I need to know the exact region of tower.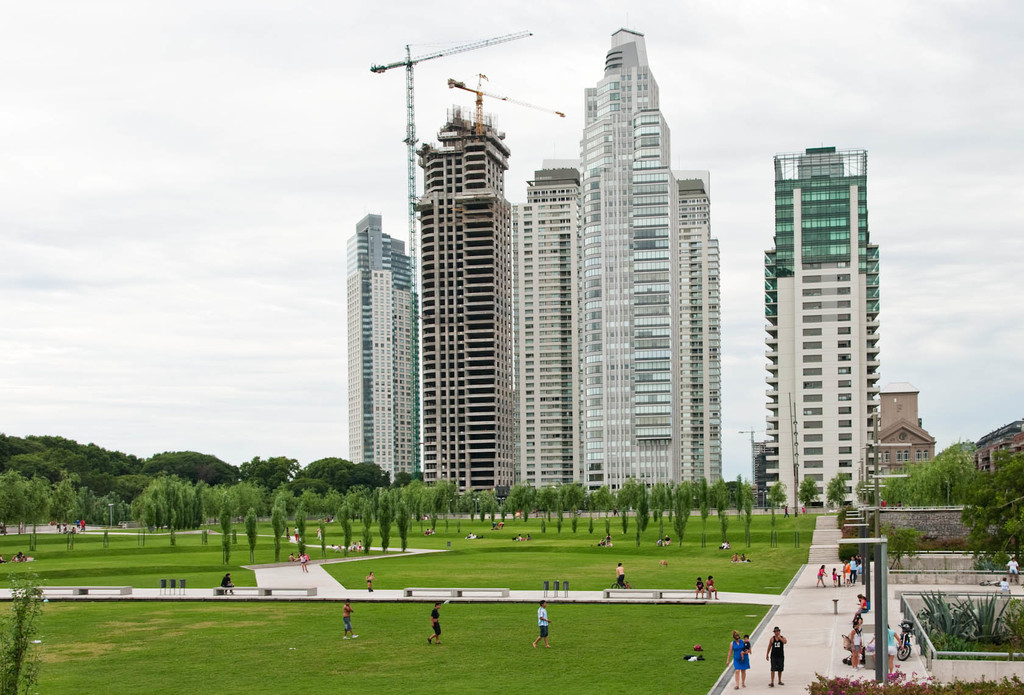
Region: Rect(749, 125, 910, 518).
